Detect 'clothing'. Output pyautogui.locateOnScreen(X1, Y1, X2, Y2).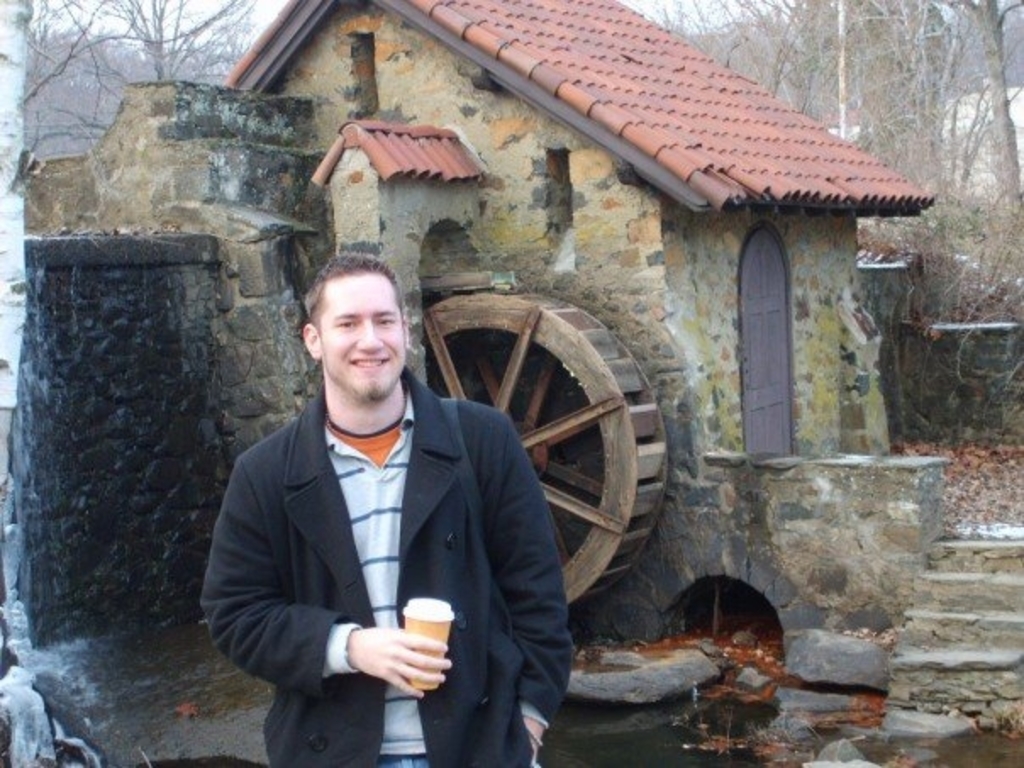
pyautogui.locateOnScreen(202, 361, 565, 766).
